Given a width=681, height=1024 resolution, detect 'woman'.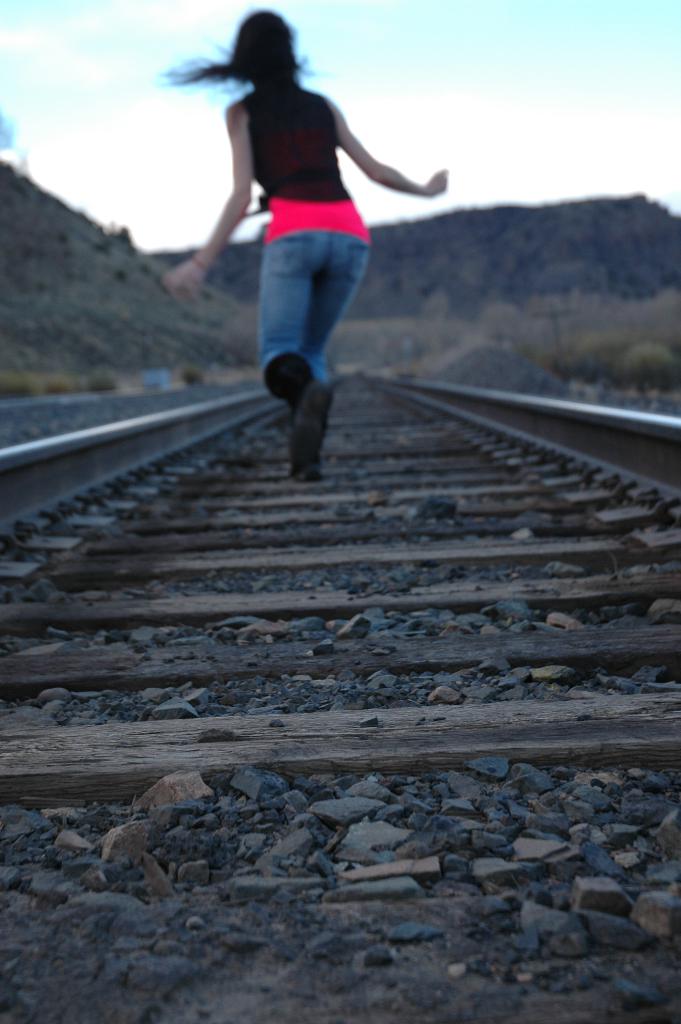
(left=179, top=10, right=438, bottom=465).
